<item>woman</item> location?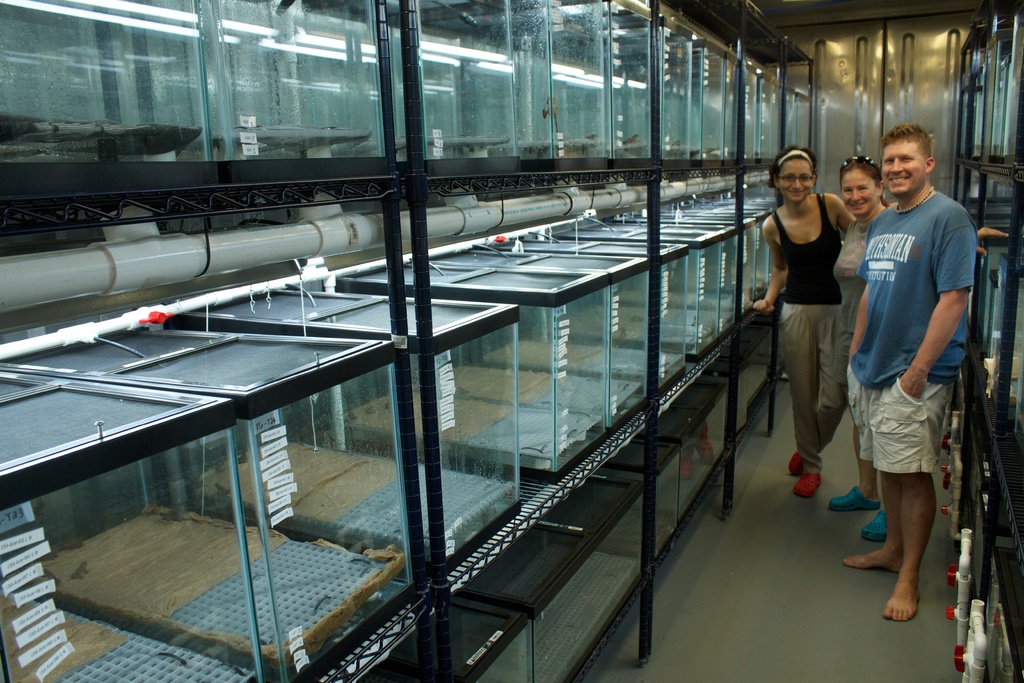
{"x1": 751, "y1": 142, "x2": 858, "y2": 497}
